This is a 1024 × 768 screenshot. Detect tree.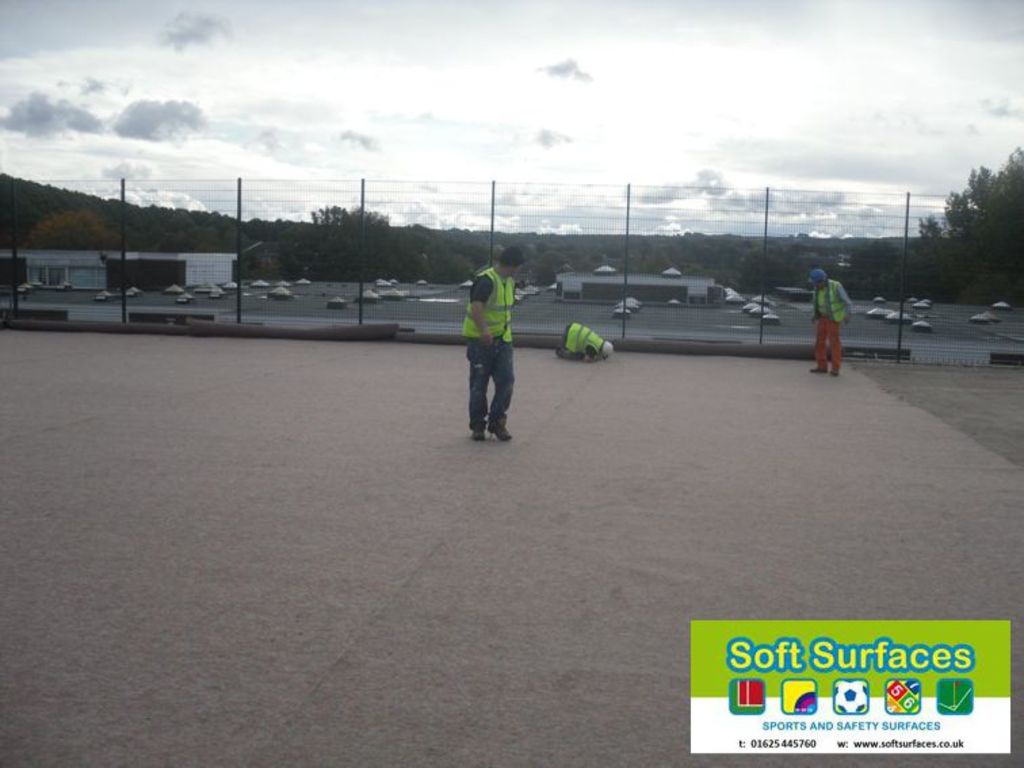
BBox(498, 242, 539, 270).
